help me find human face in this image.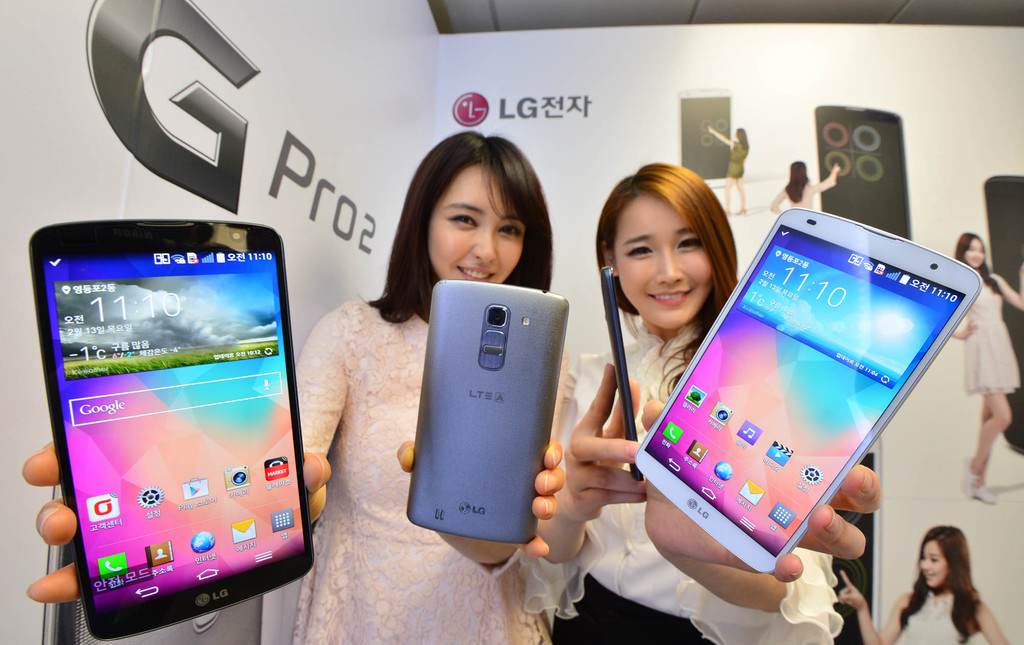
Found it: (961, 234, 985, 267).
